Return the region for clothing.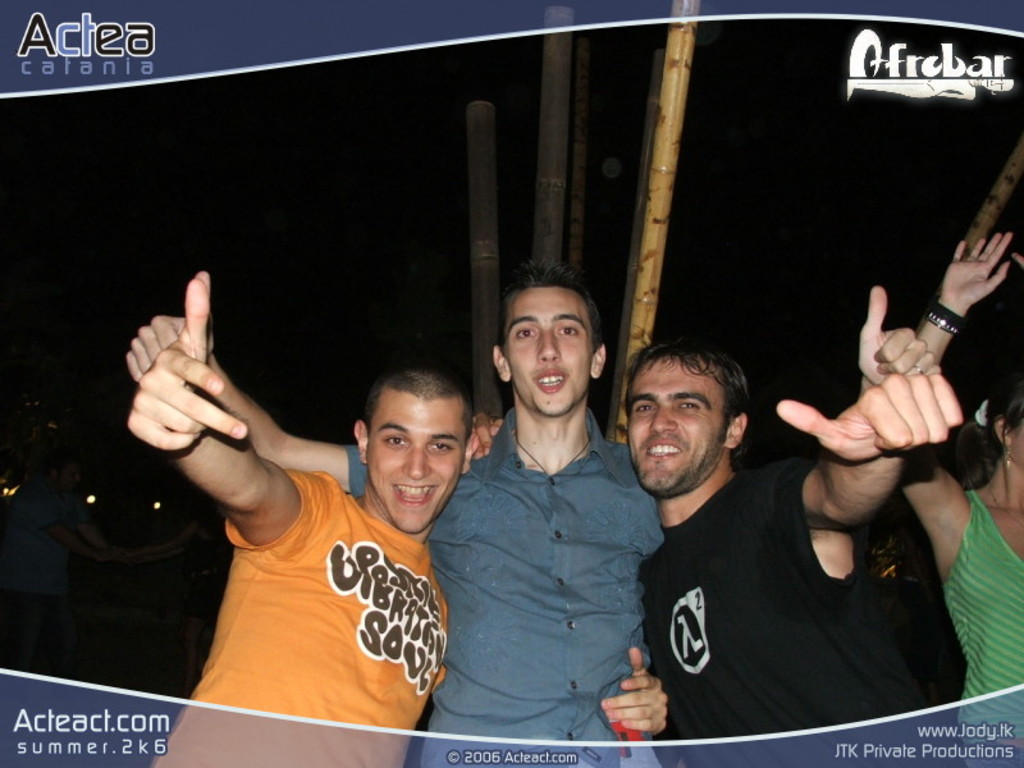
128:476:440:767.
